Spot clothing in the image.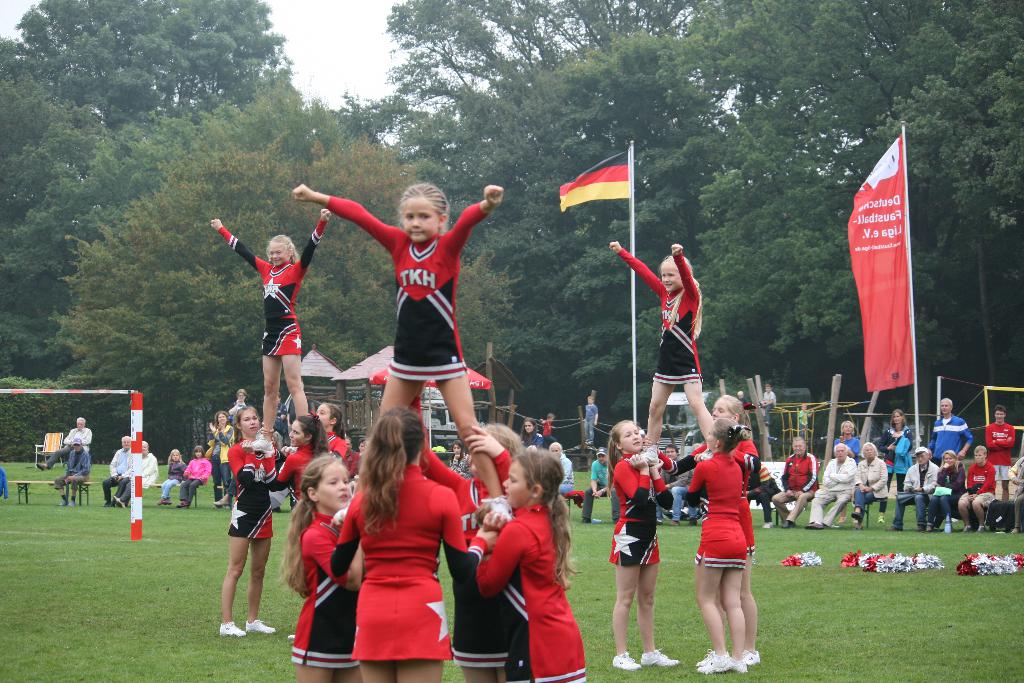
clothing found at [178,459,210,501].
